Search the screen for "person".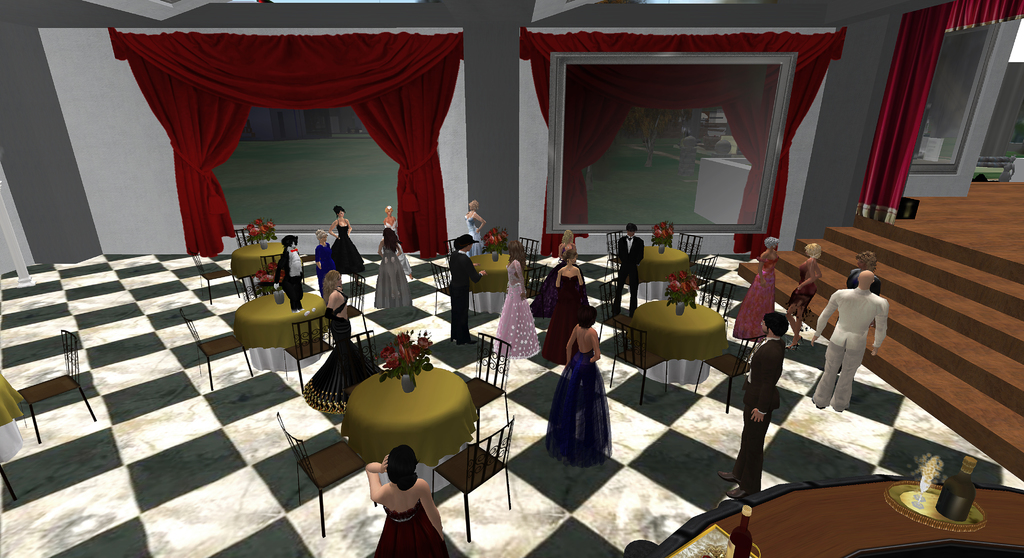
Found at BBox(375, 222, 414, 309).
